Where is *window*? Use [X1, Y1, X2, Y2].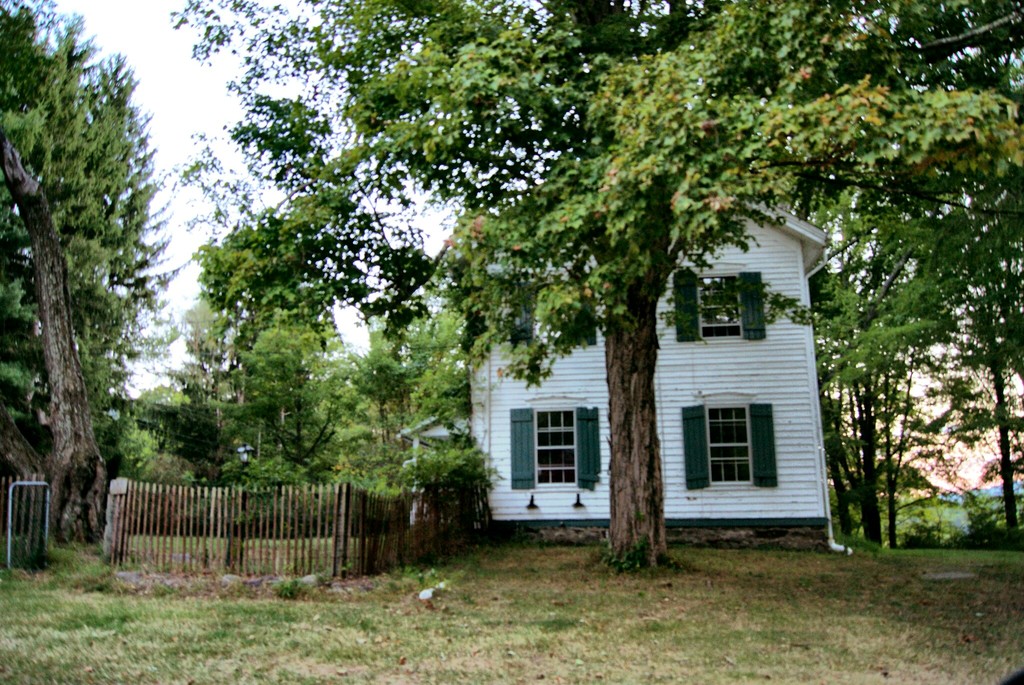
[673, 266, 767, 341].
